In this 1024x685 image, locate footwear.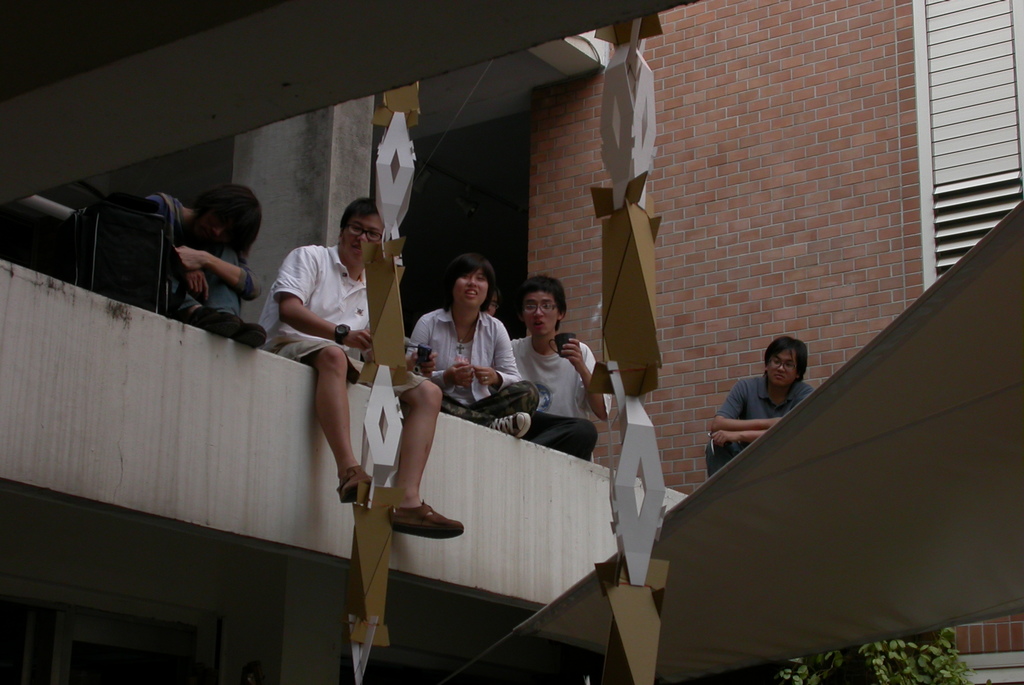
Bounding box: [left=232, top=324, right=261, bottom=349].
